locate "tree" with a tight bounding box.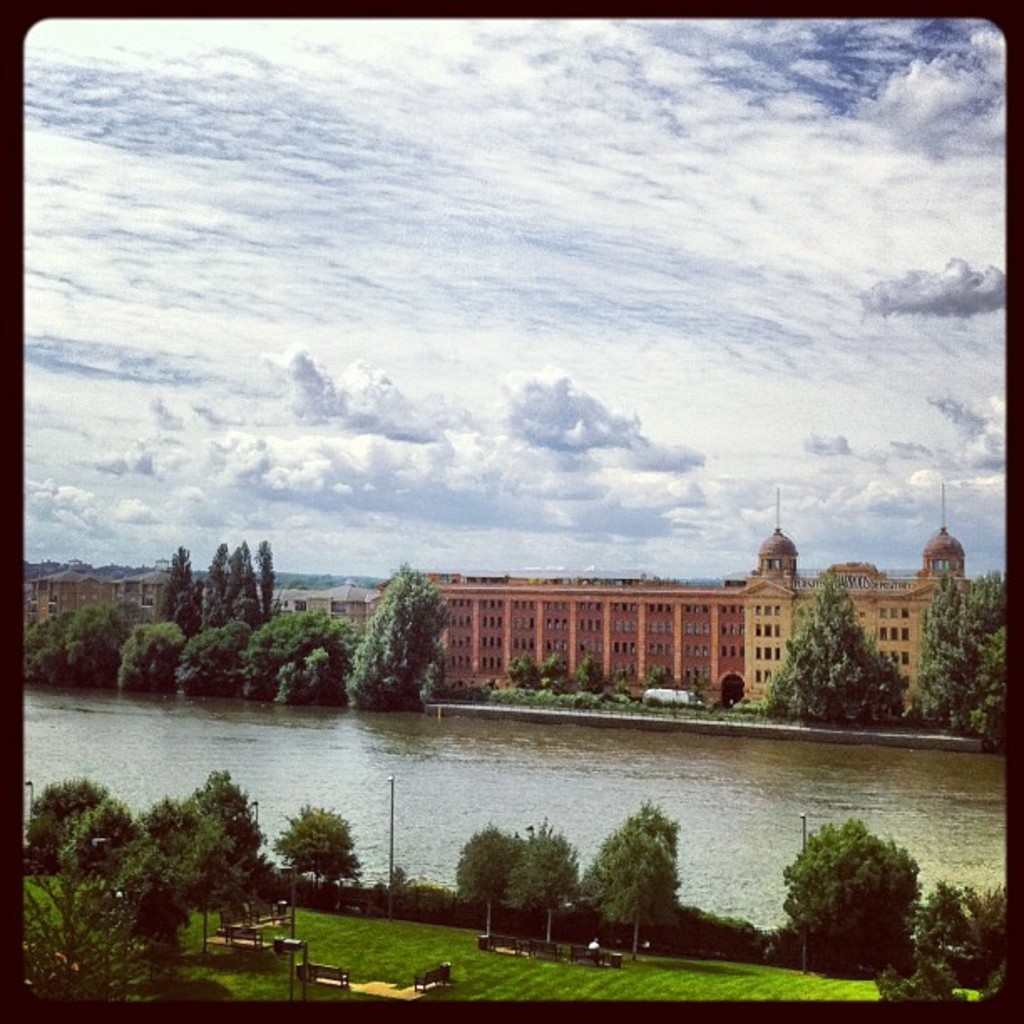
bbox=[348, 567, 453, 701].
